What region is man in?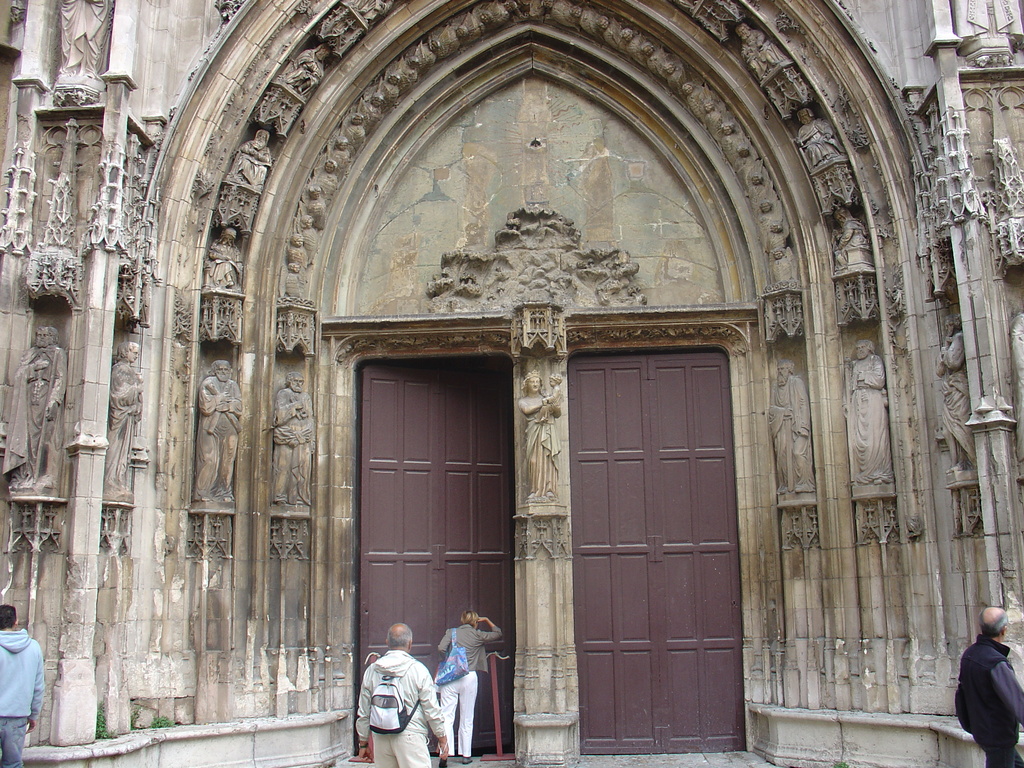
349:632:442:762.
